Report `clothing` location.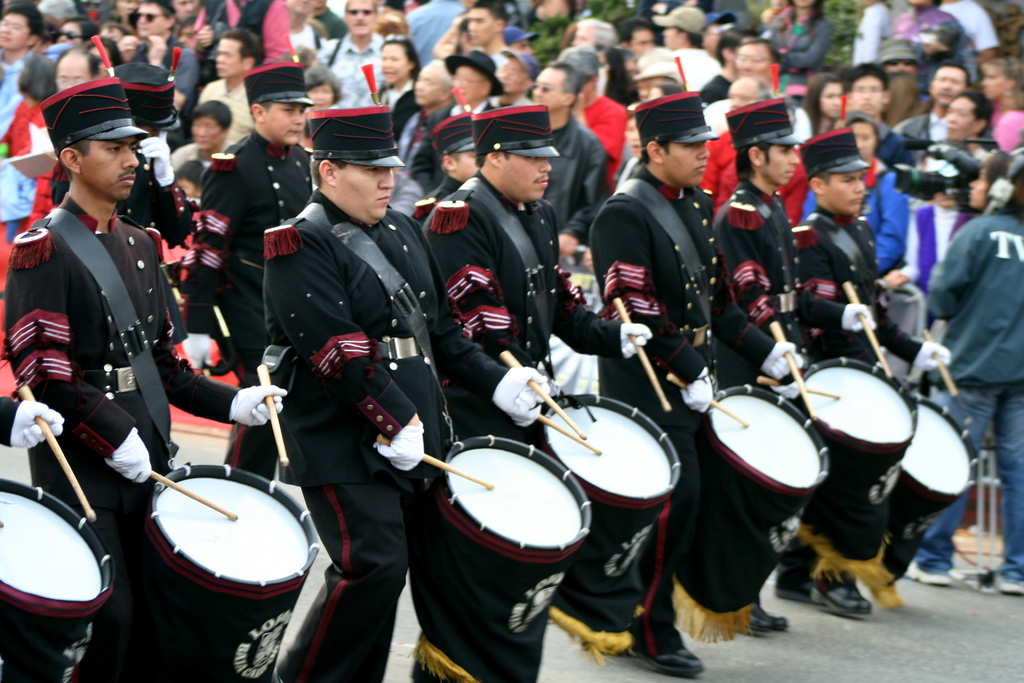
Report: [397, 101, 450, 208].
